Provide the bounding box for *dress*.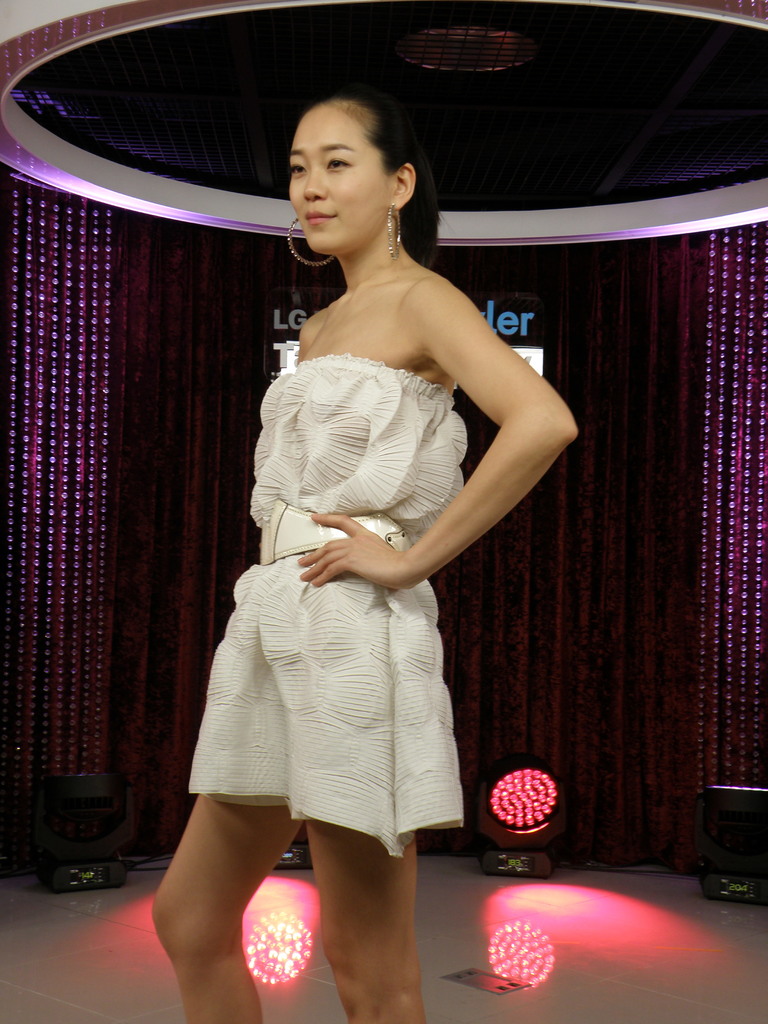
184 355 470 863.
